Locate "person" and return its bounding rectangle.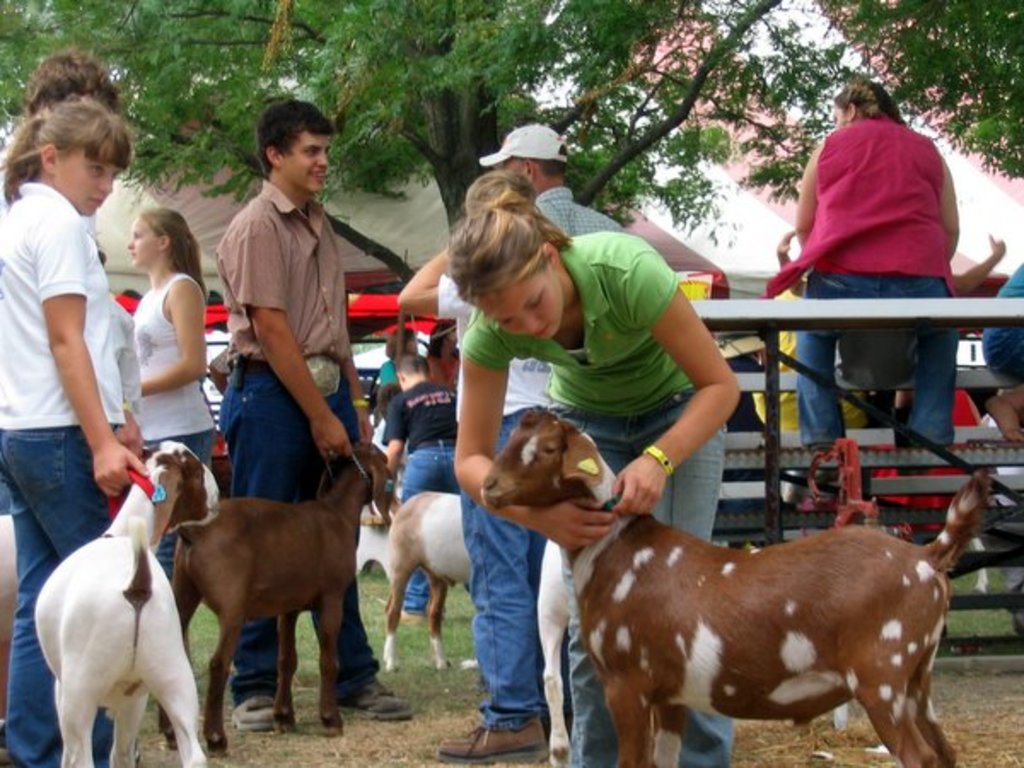
(x1=213, y1=82, x2=413, y2=732).
